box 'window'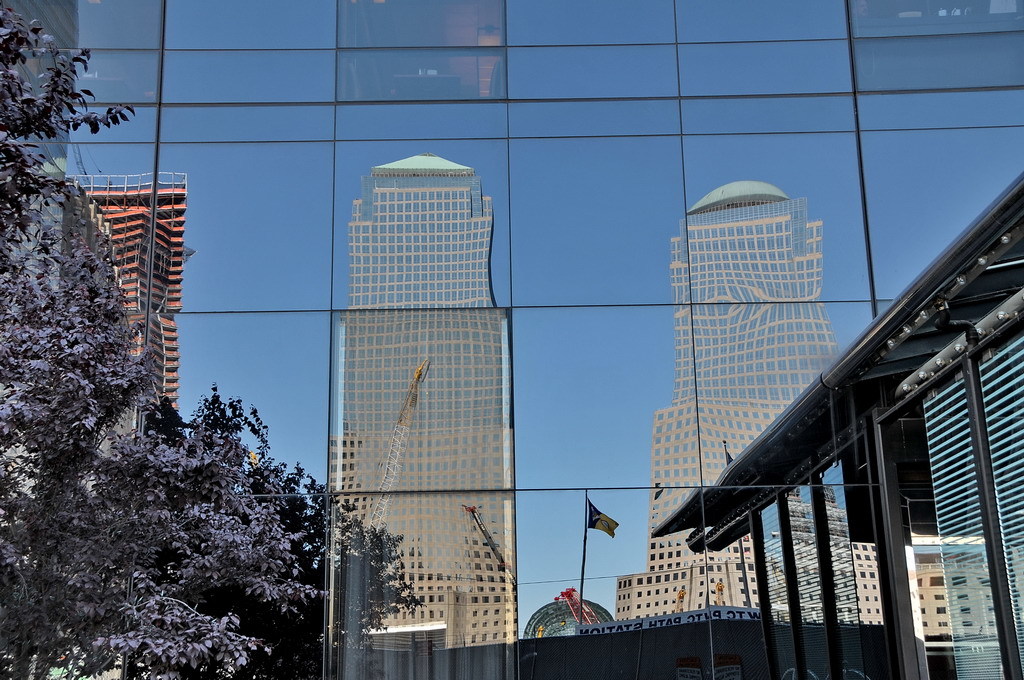
rect(930, 590, 944, 600)
